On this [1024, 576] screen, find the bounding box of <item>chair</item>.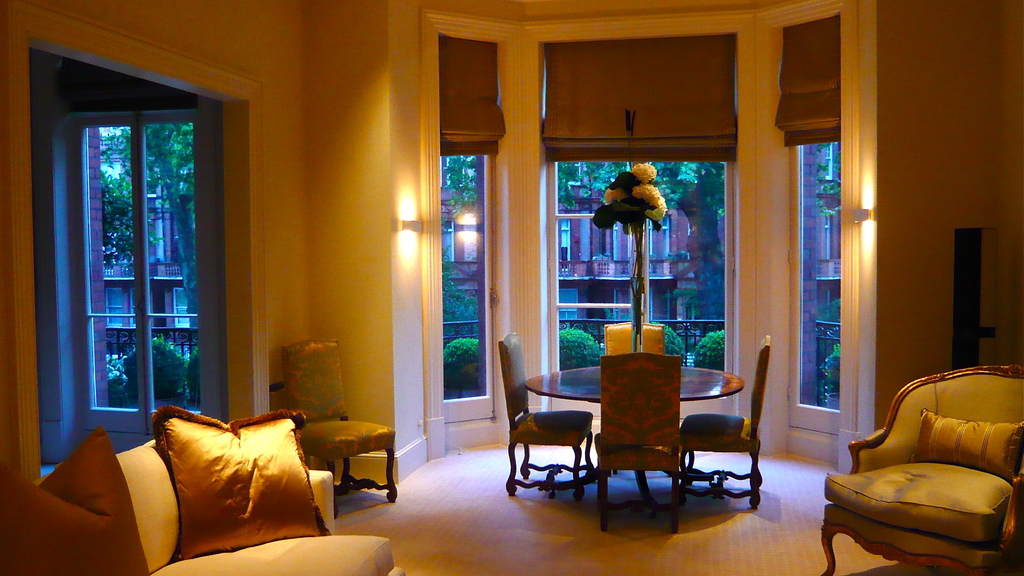
Bounding box: select_region(841, 366, 1008, 575).
